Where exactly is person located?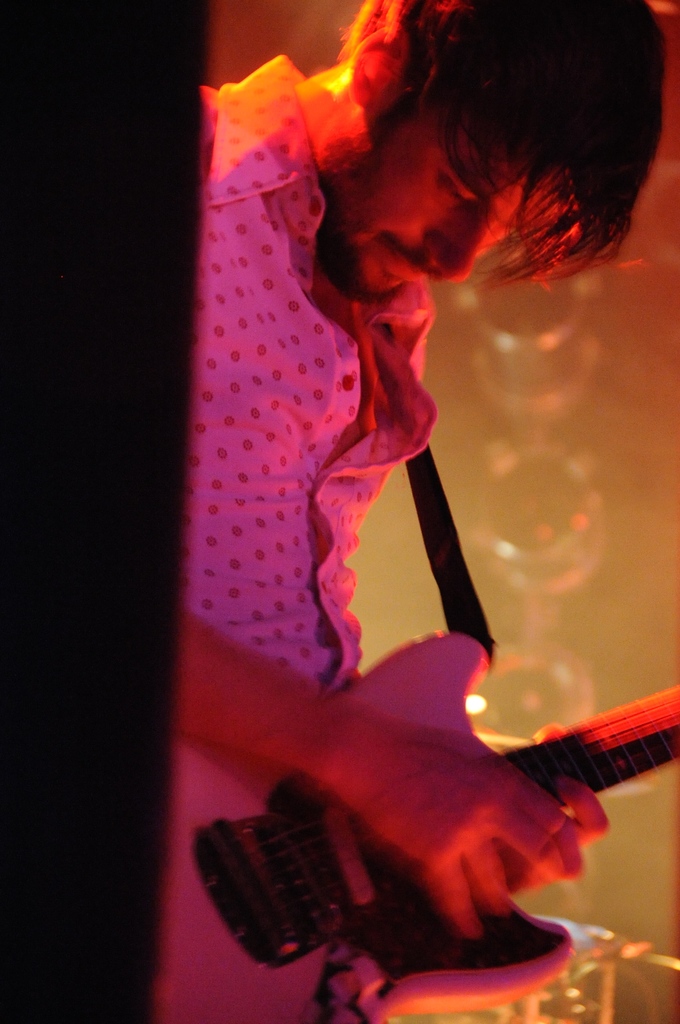
Its bounding box is 156/0/670/1020.
